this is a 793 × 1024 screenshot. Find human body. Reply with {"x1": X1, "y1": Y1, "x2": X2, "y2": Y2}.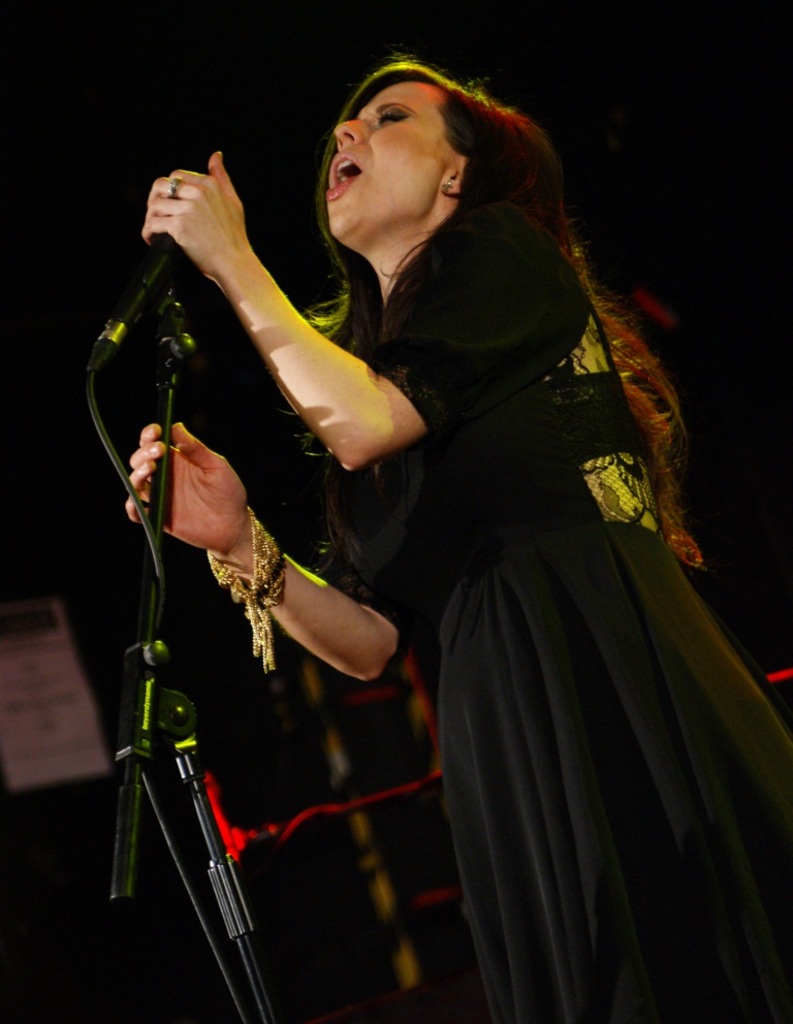
{"x1": 89, "y1": 53, "x2": 582, "y2": 1023}.
